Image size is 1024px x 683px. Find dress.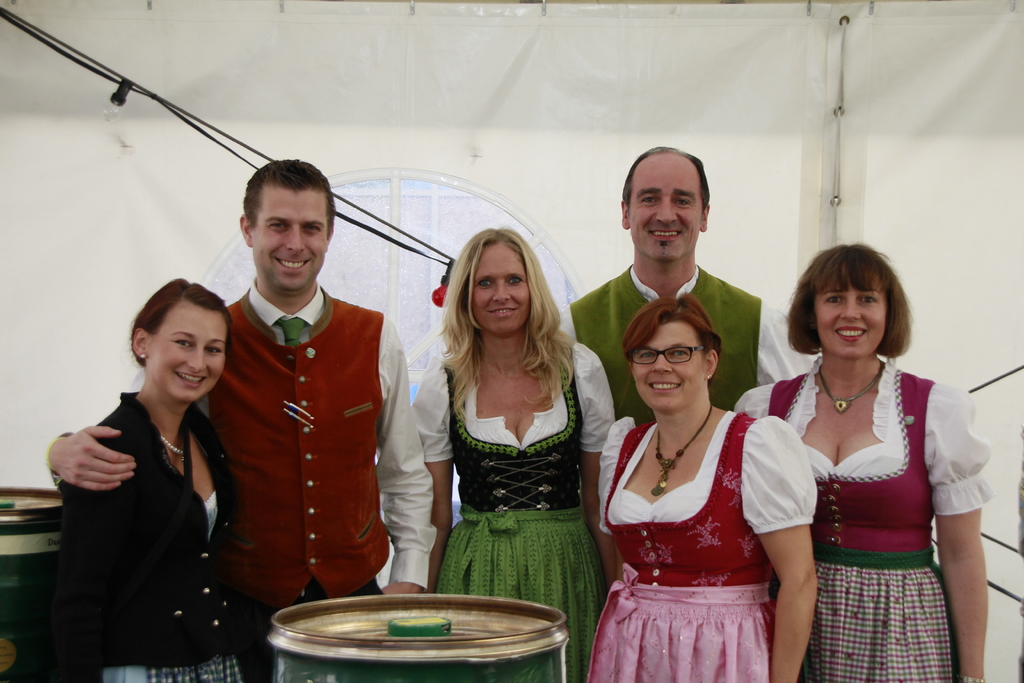
[left=596, top=370, right=784, bottom=682].
